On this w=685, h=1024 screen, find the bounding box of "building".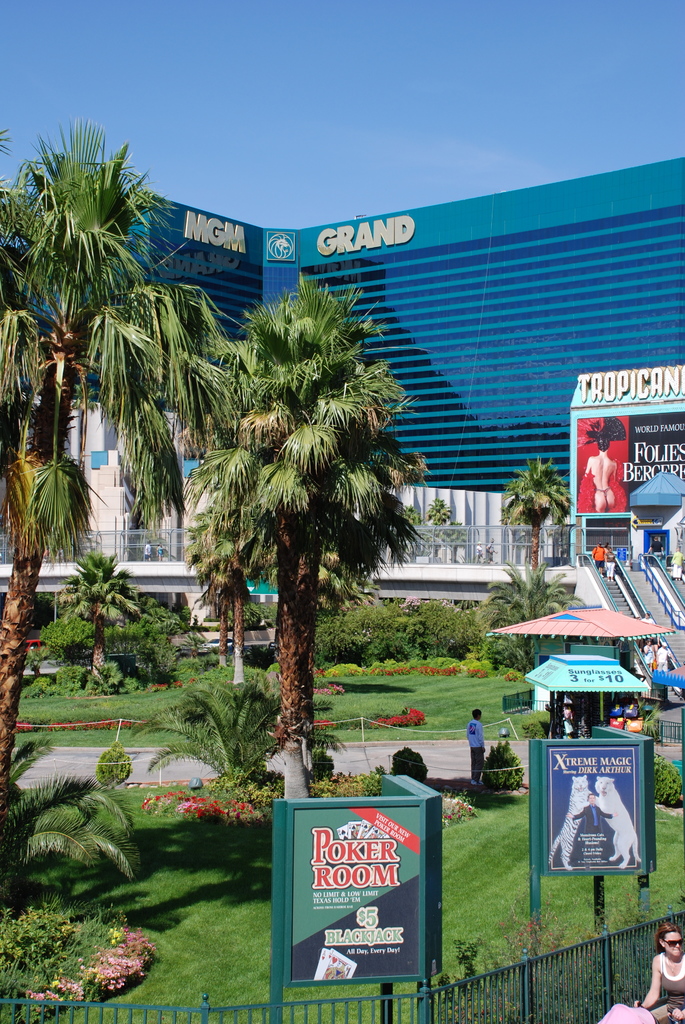
Bounding box: pyautogui.locateOnScreen(15, 159, 684, 502).
